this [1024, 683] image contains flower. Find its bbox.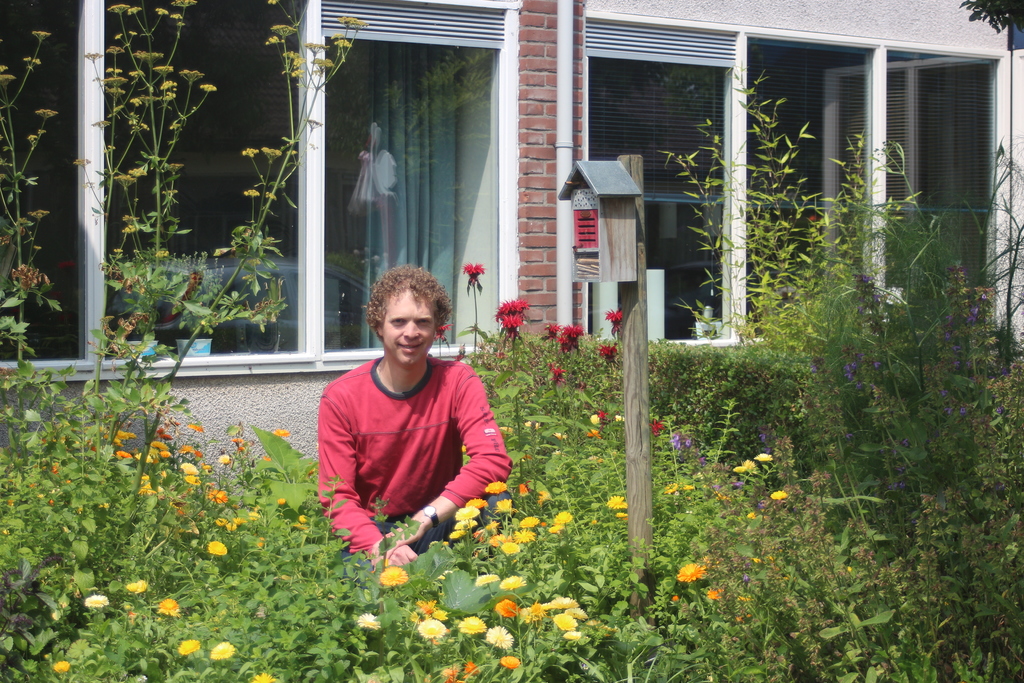
rect(744, 552, 766, 568).
